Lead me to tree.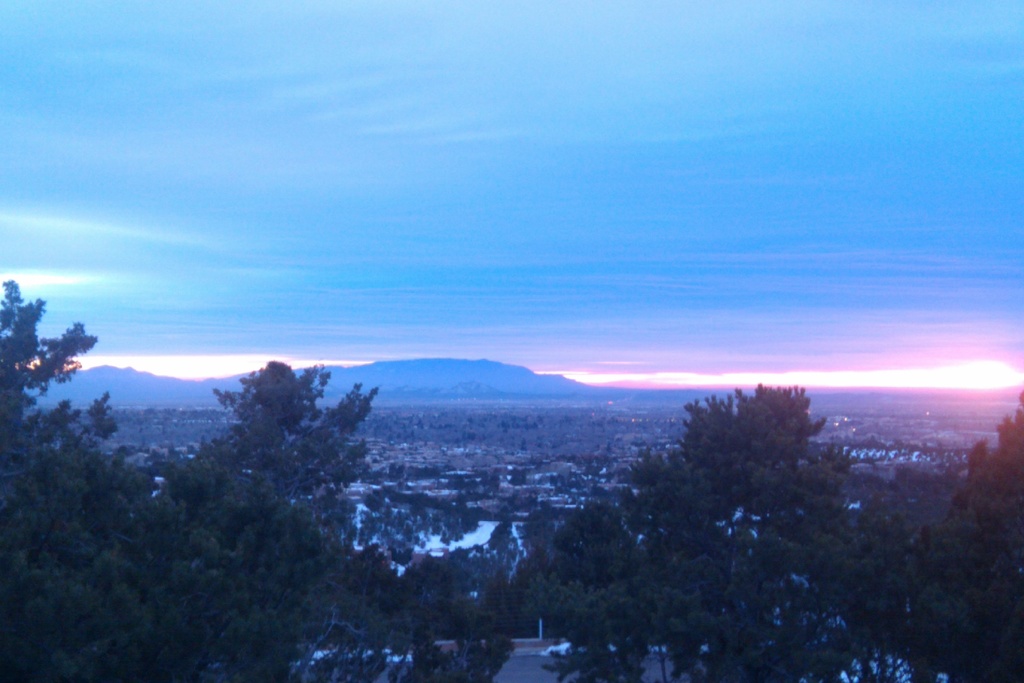
Lead to box=[524, 375, 934, 682].
